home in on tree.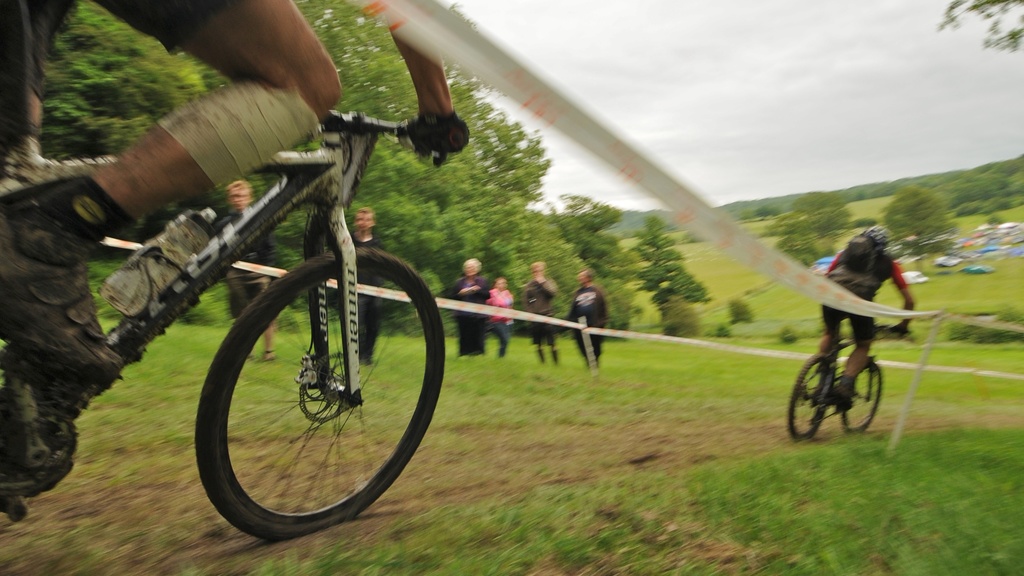
Homed in at 38/0/712/340.
